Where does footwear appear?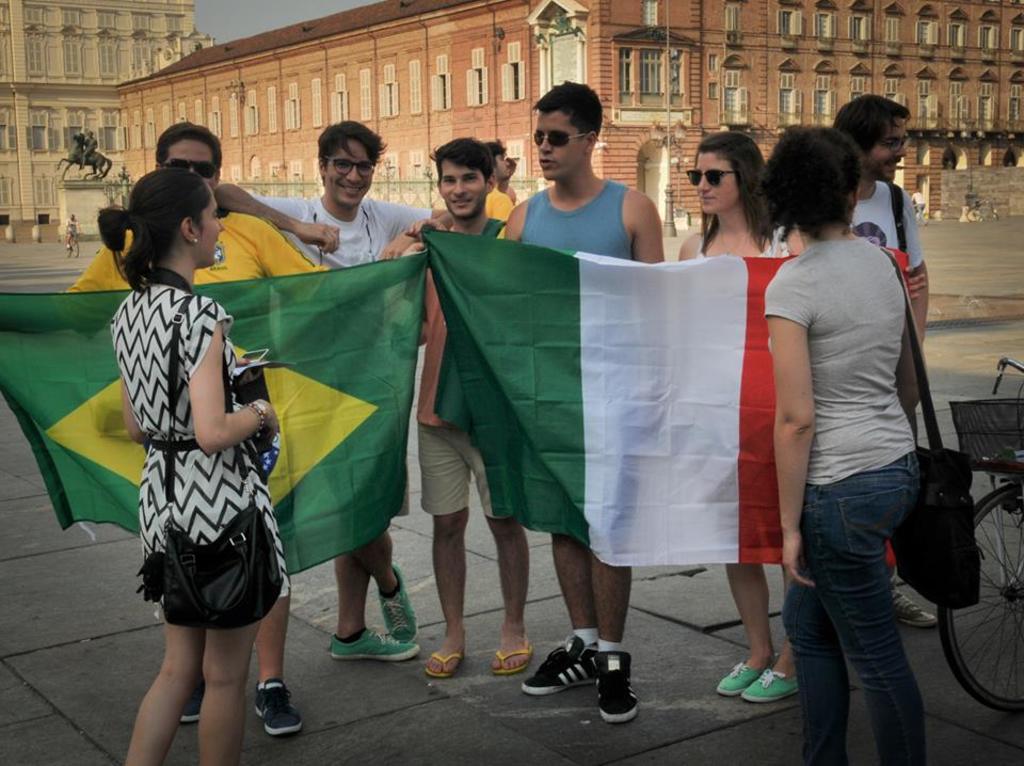
Appears at region(374, 565, 423, 647).
